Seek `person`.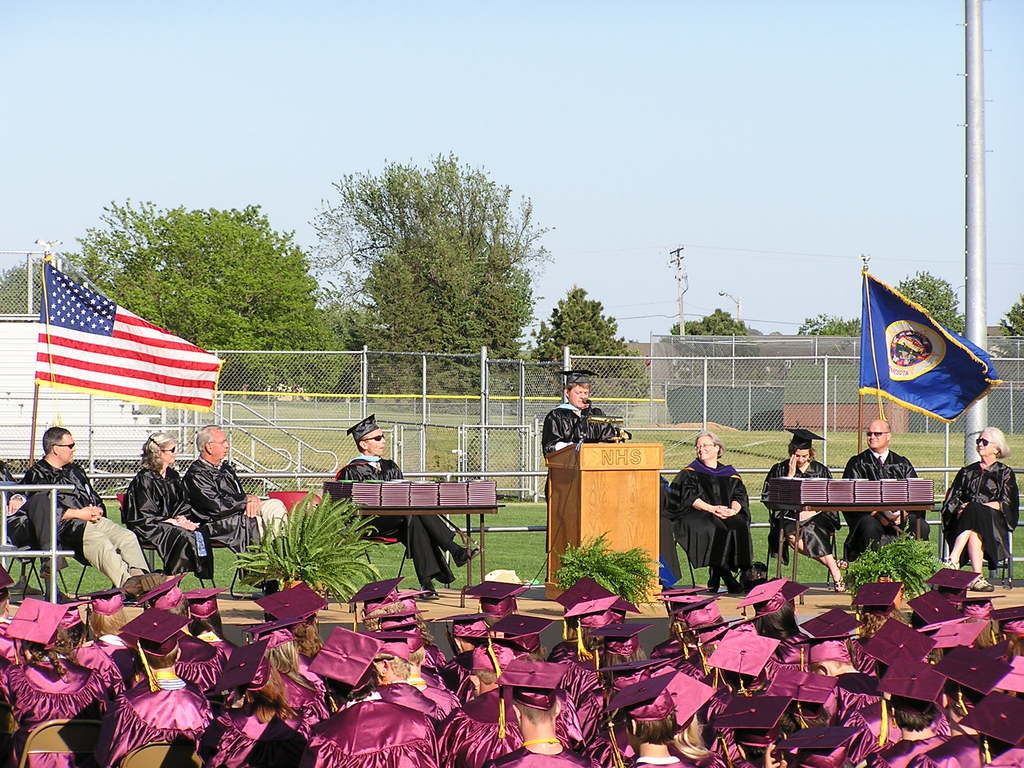
<region>764, 426, 852, 596</region>.
